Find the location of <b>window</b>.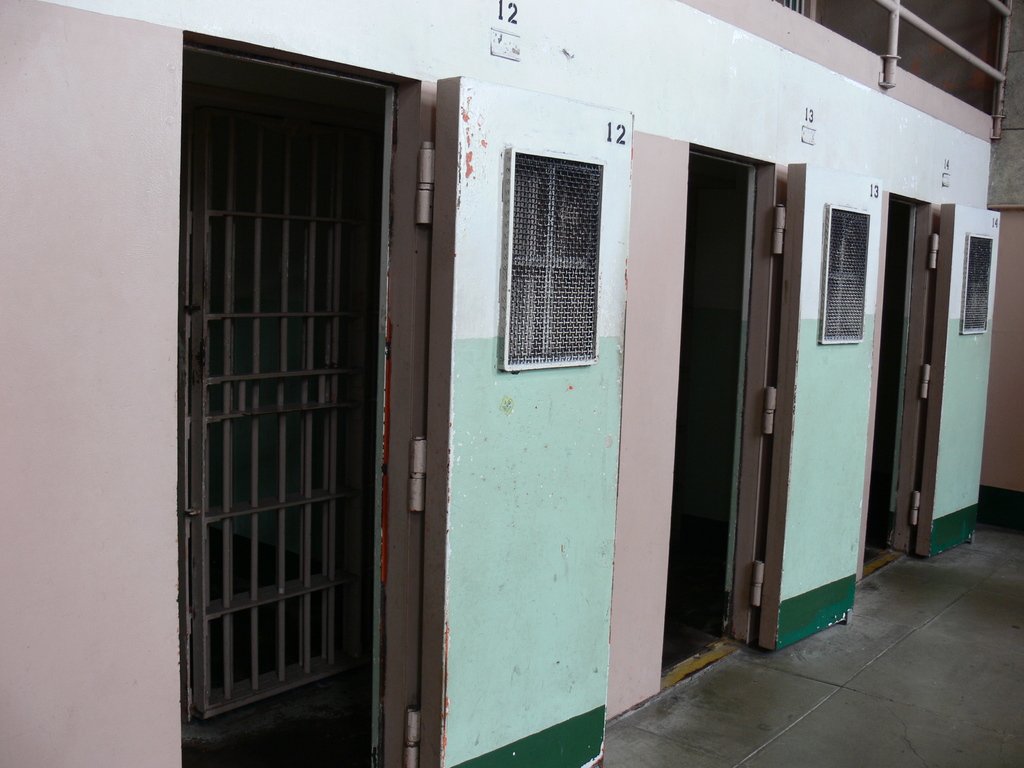
Location: x1=822 y1=209 x2=875 y2=346.
